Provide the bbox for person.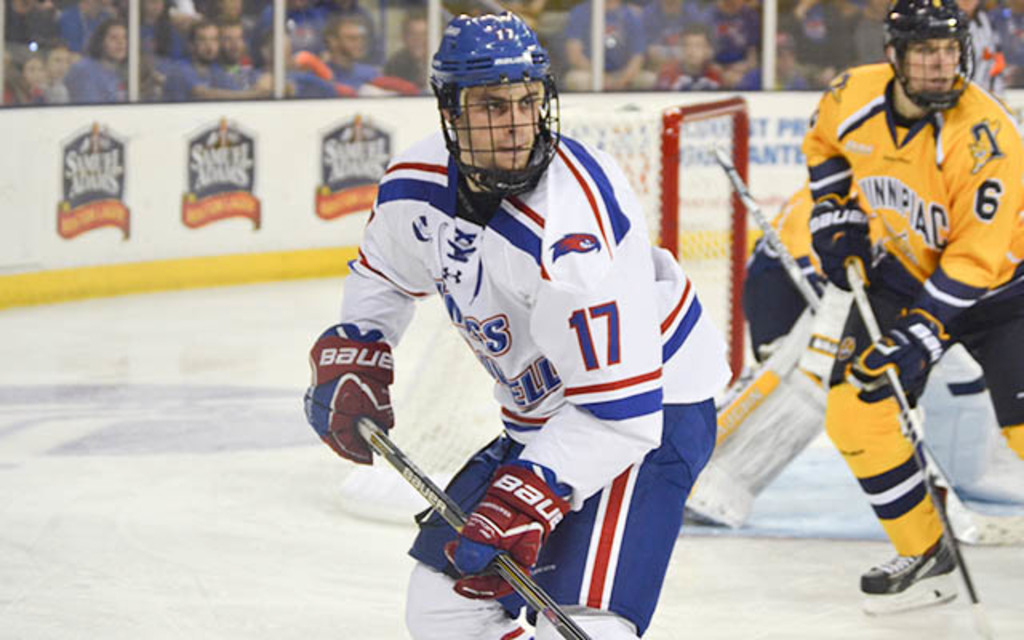
{"x1": 802, "y1": 0, "x2": 1022, "y2": 611}.
